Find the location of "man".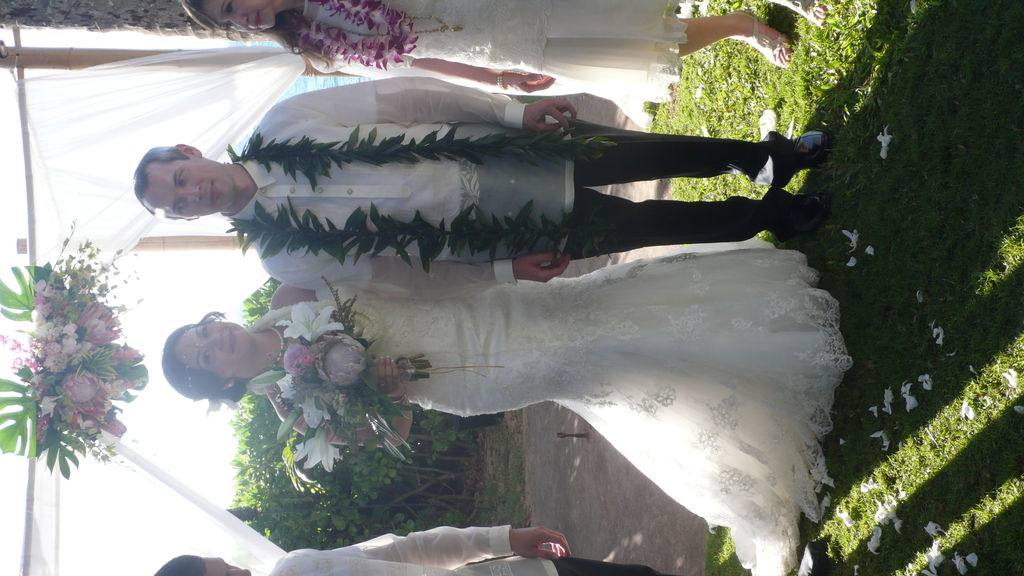
Location: 155:525:672:575.
